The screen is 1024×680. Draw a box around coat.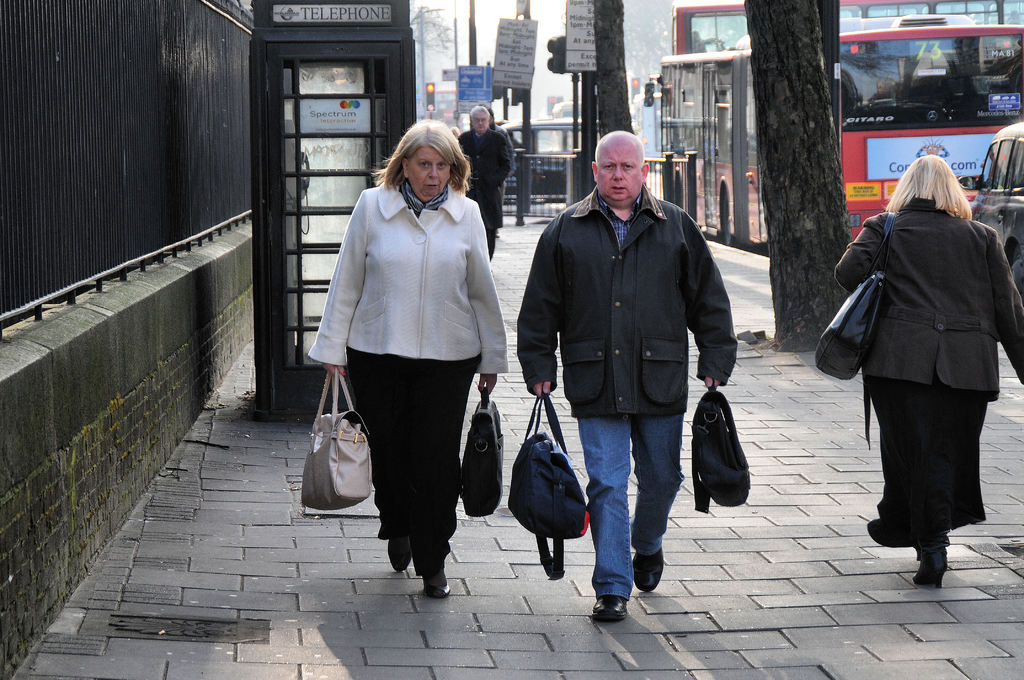
<box>830,196,1023,401</box>.
